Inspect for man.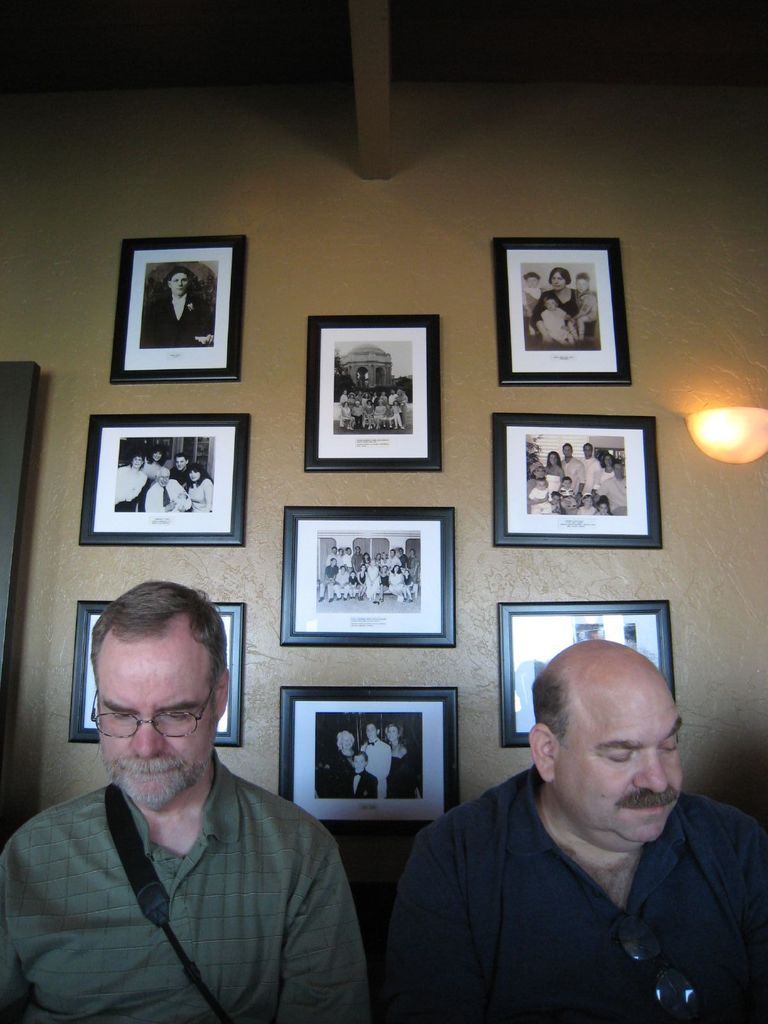
Inspection: bbox(555, 442, 584, 487).
